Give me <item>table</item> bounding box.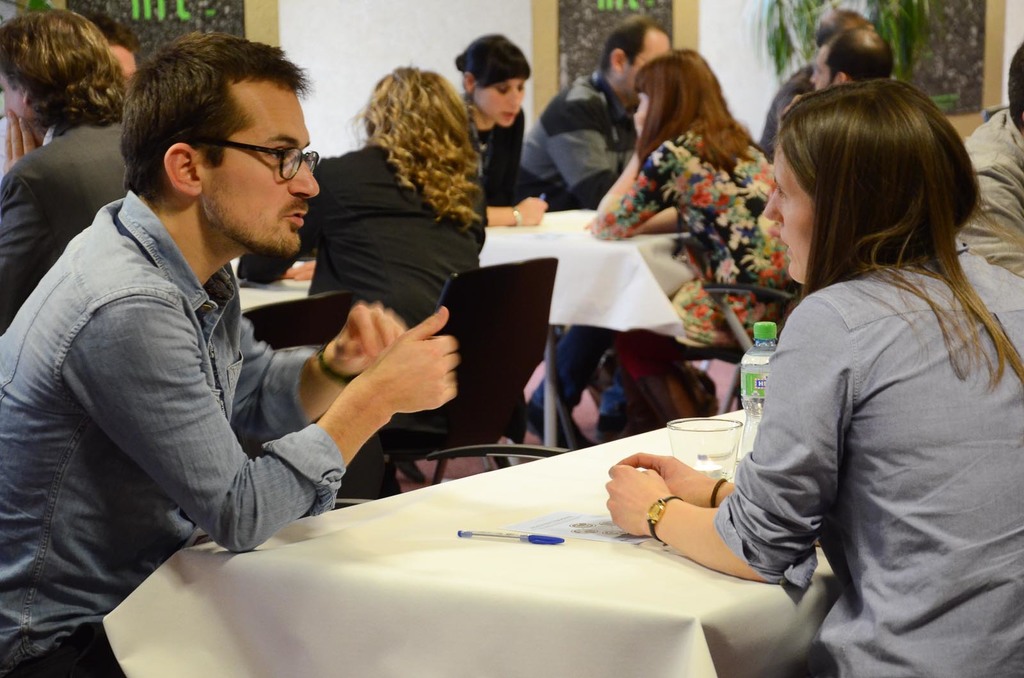
(136, 442, 838, 677).
